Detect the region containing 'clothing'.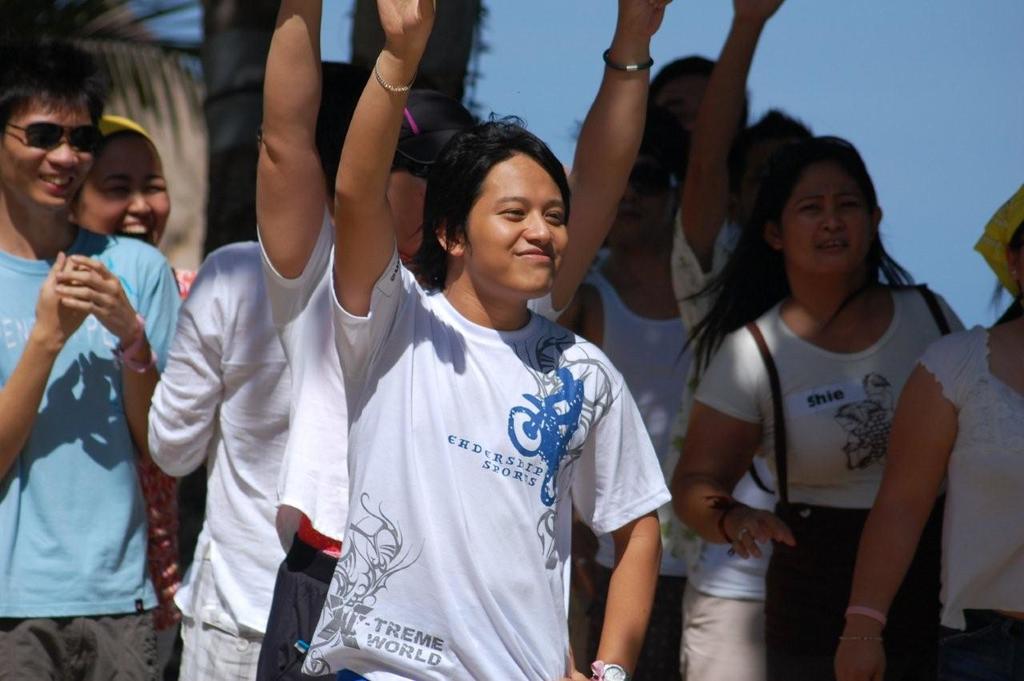
<box>915,322,1023,680</box>.
